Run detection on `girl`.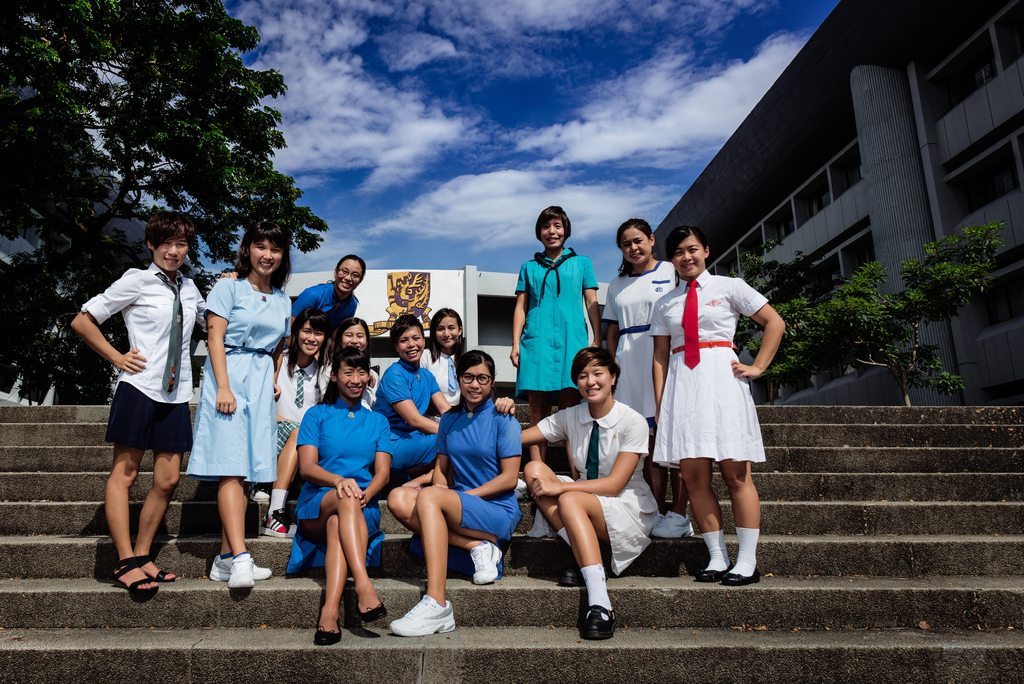
Result: l=319, t=318, r=376, b=407.
